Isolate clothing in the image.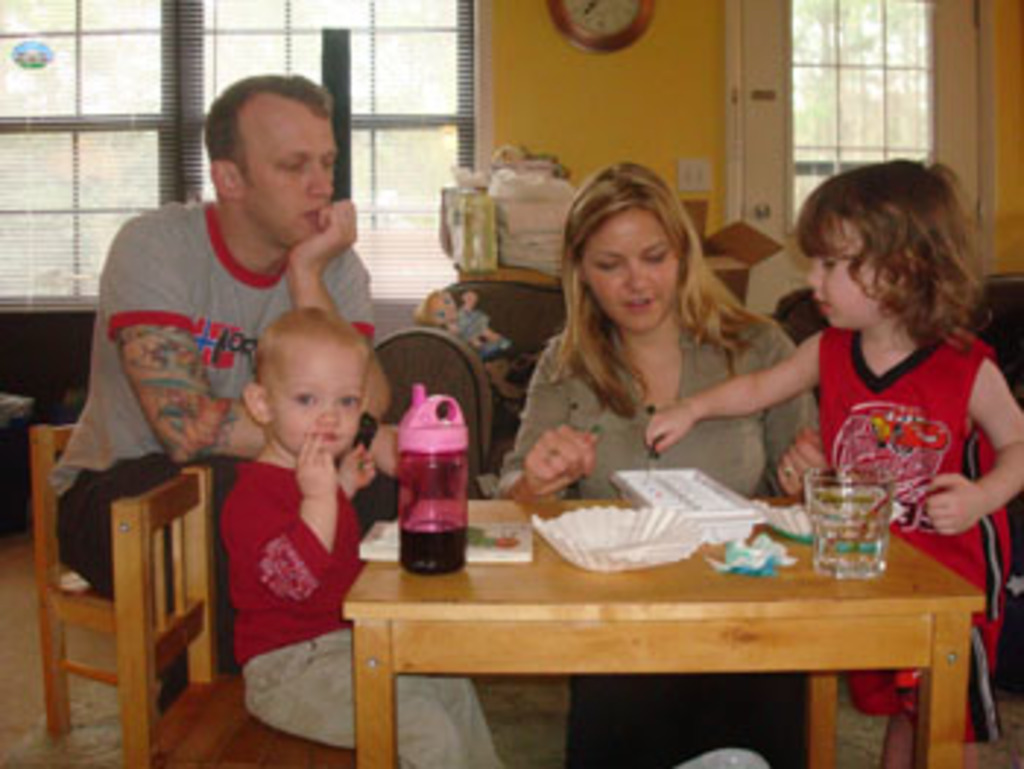
Isolated region: box=[105, 196, 415, 713].
